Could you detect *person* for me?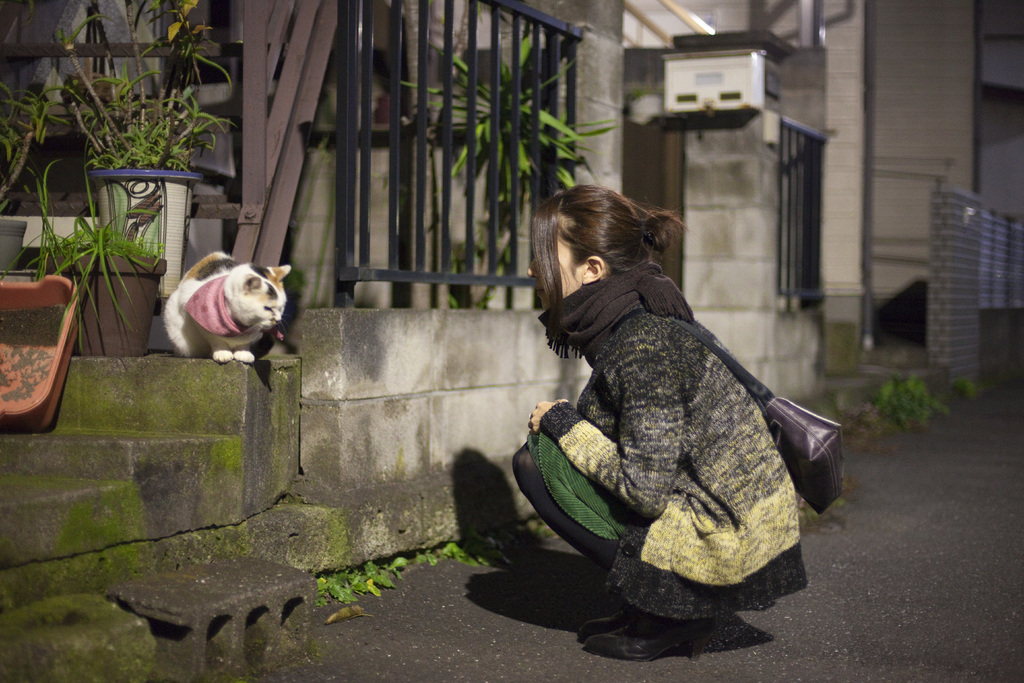
Detection result: [x1=506, y1=183, x2=812, y2=672].
